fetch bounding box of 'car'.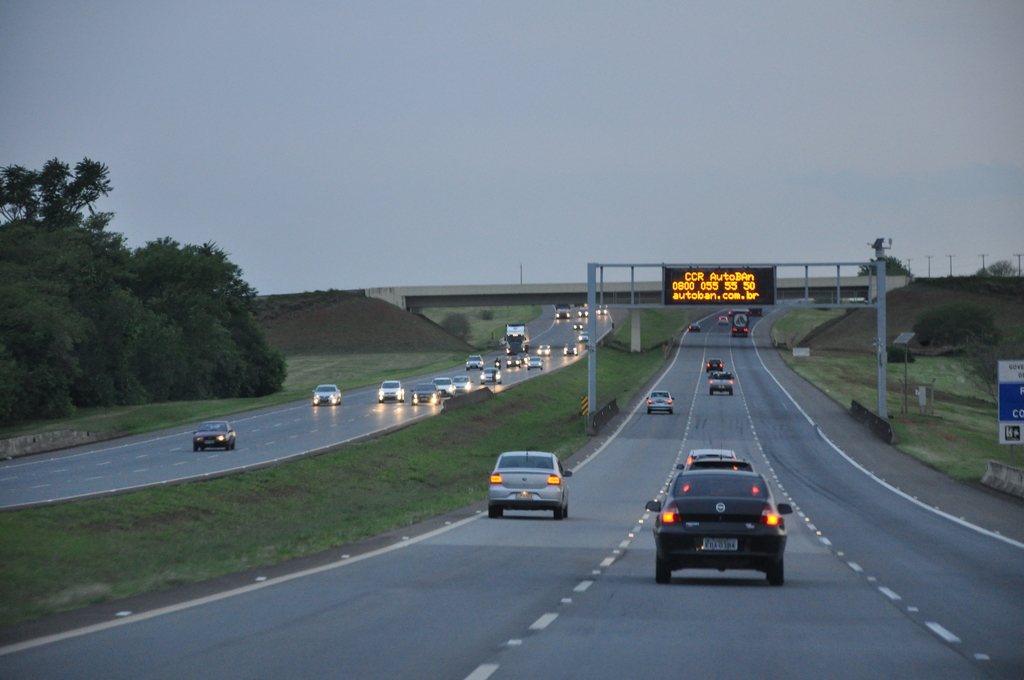
Bbox: locate(432, 378, 456, 403).
